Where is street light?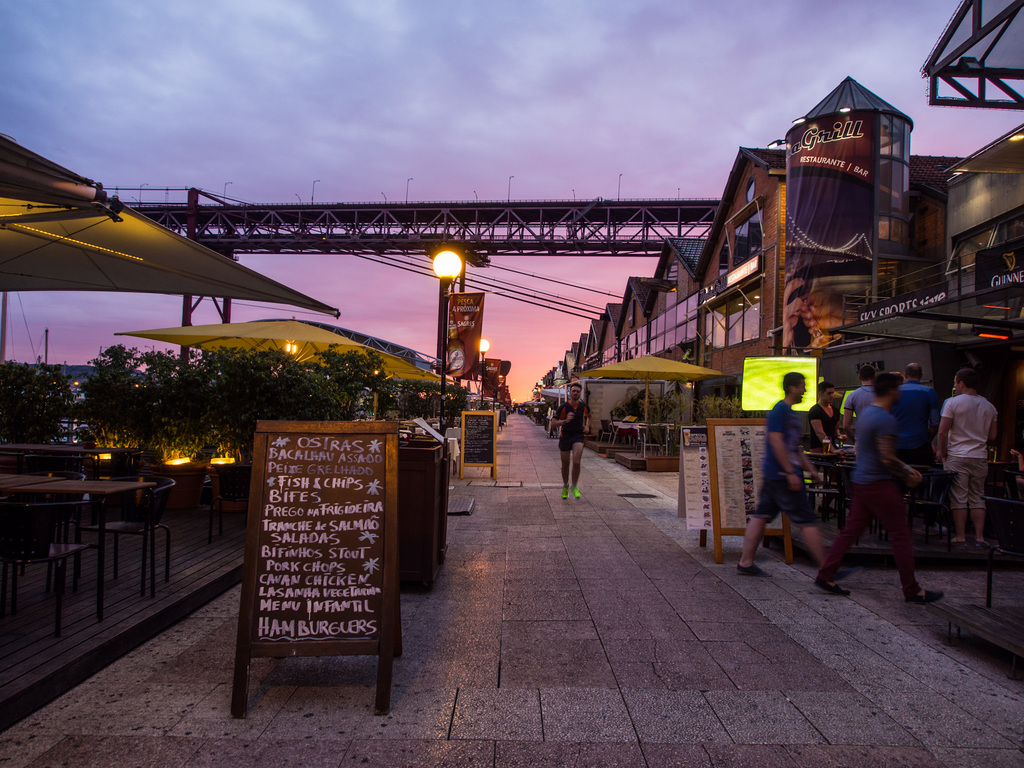
region(479, 340, 491, 415).
